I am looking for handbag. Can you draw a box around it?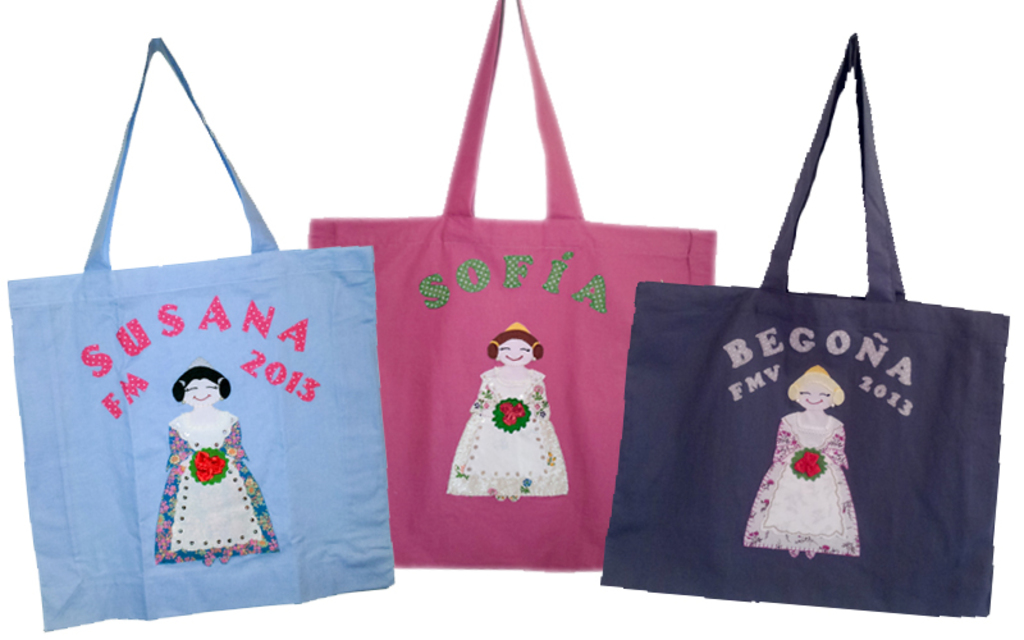
Sure, the bounding box is <box>6,35,399,635</box>.
